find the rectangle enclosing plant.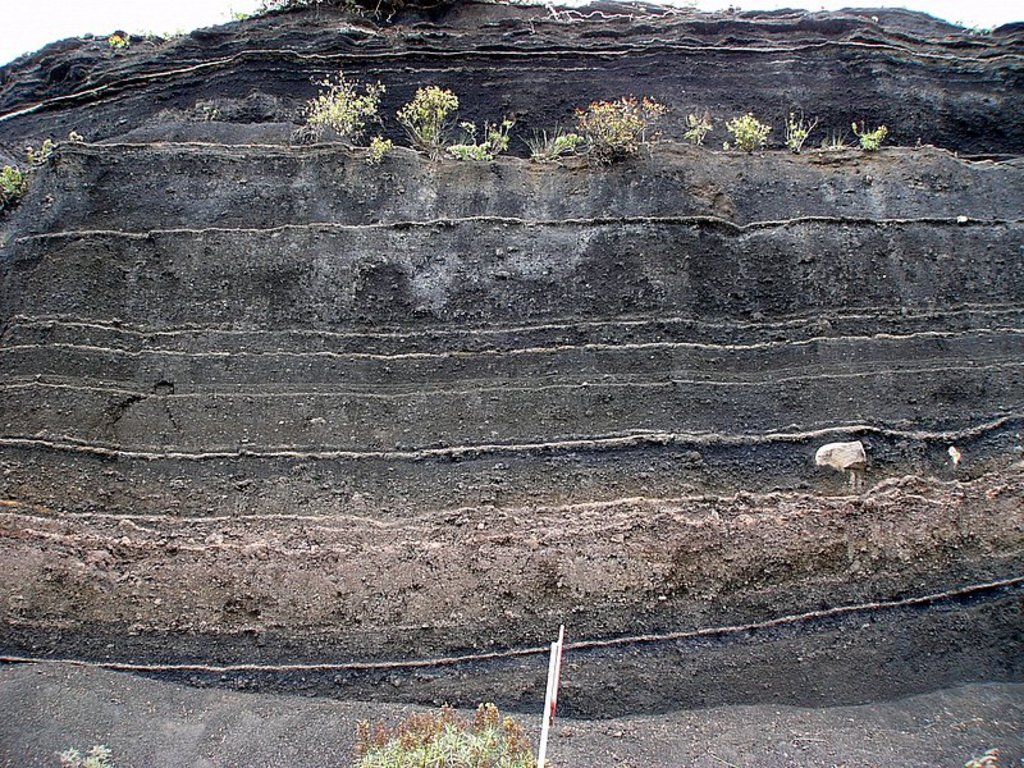
(0,160,23,206).
